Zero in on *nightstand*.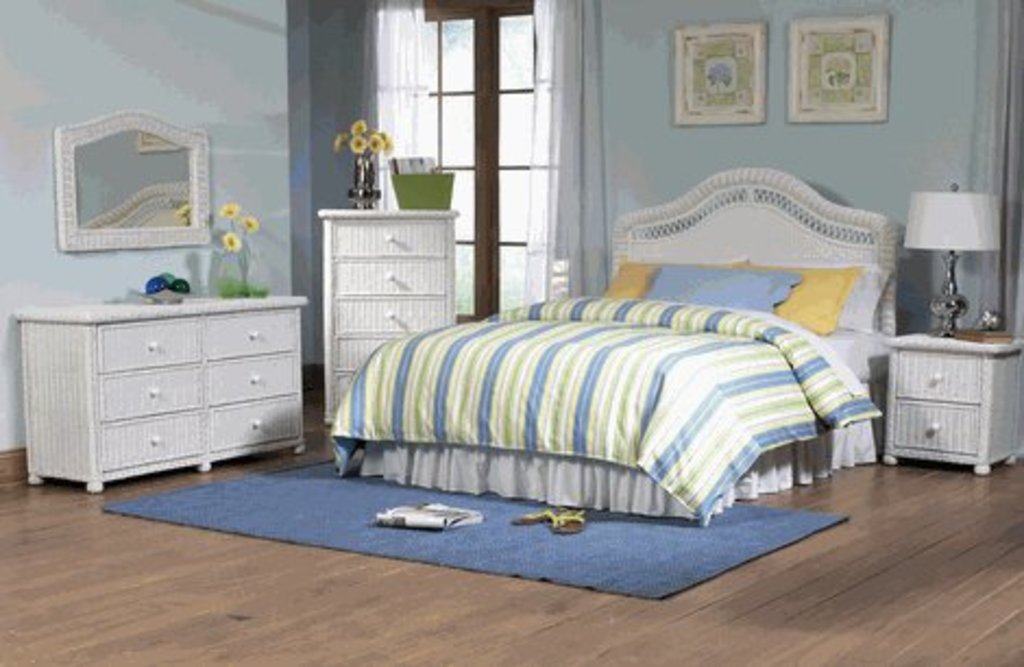
Zeroed in: crop(891, 340, 1022, 466).
